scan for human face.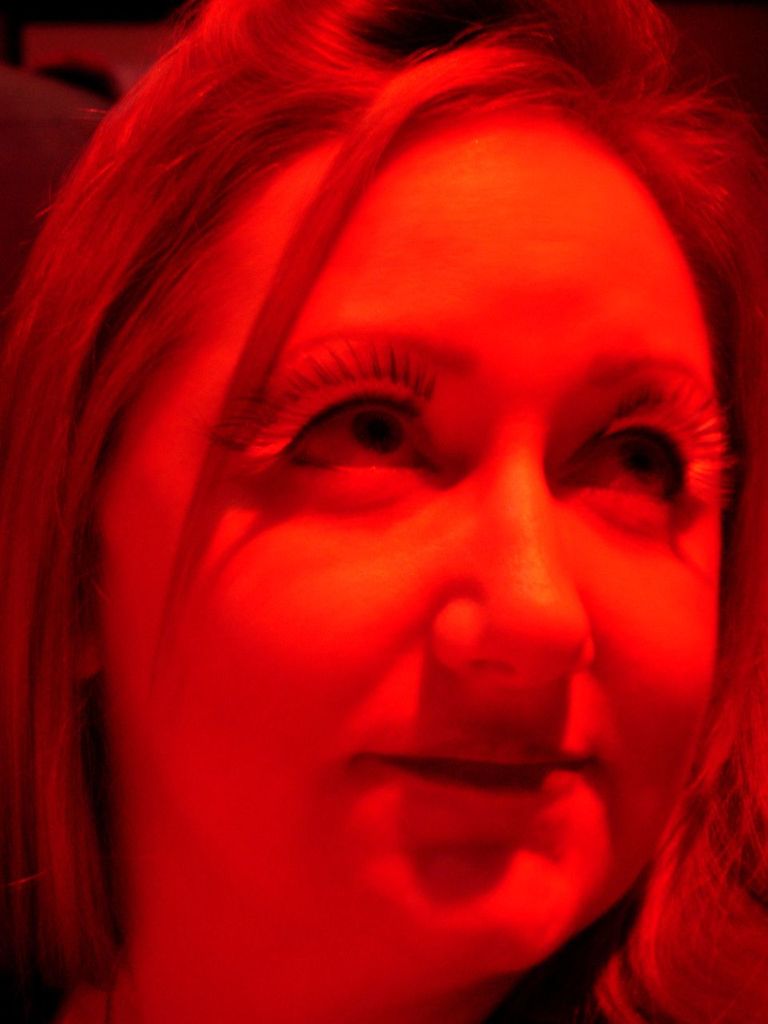
Scan result: (95, 102, 733, 958).
